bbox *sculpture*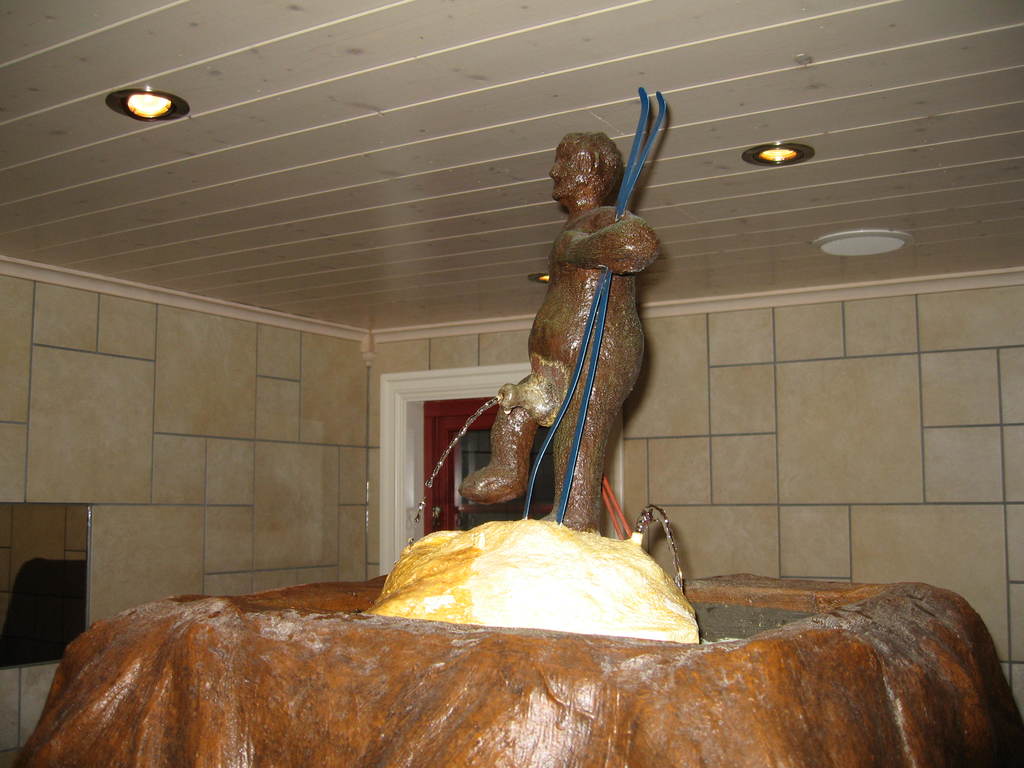
BBox(463, 116, 687, 585)
